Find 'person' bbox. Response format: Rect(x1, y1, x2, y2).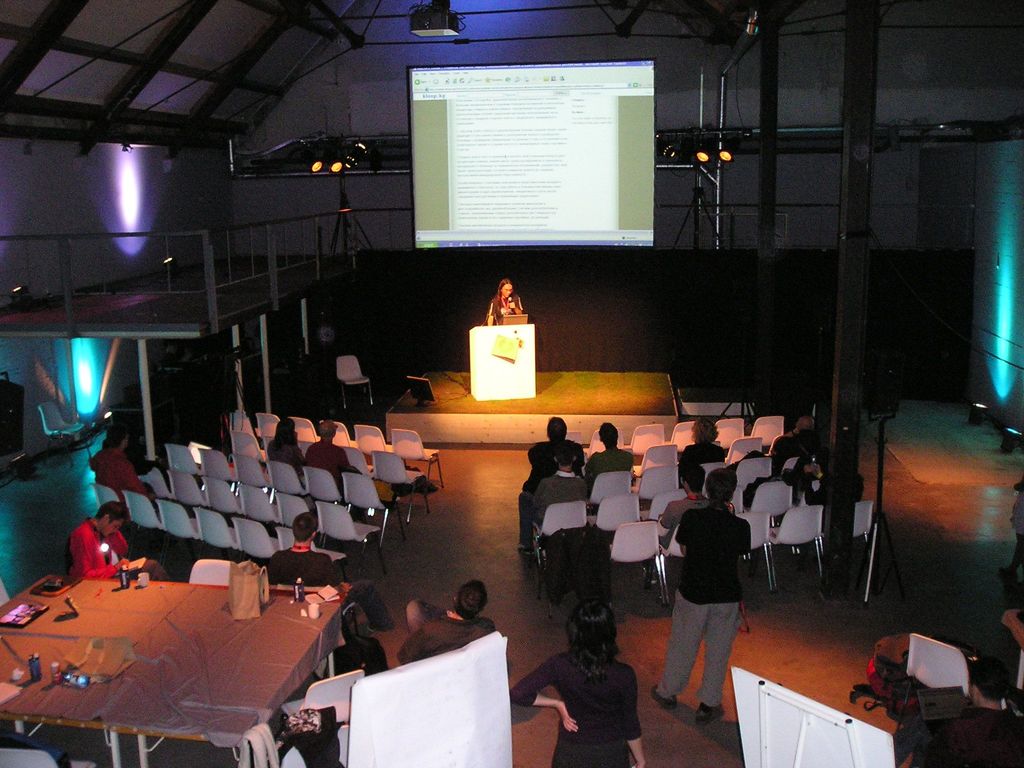
Rect(676, 412, 734, 458).
